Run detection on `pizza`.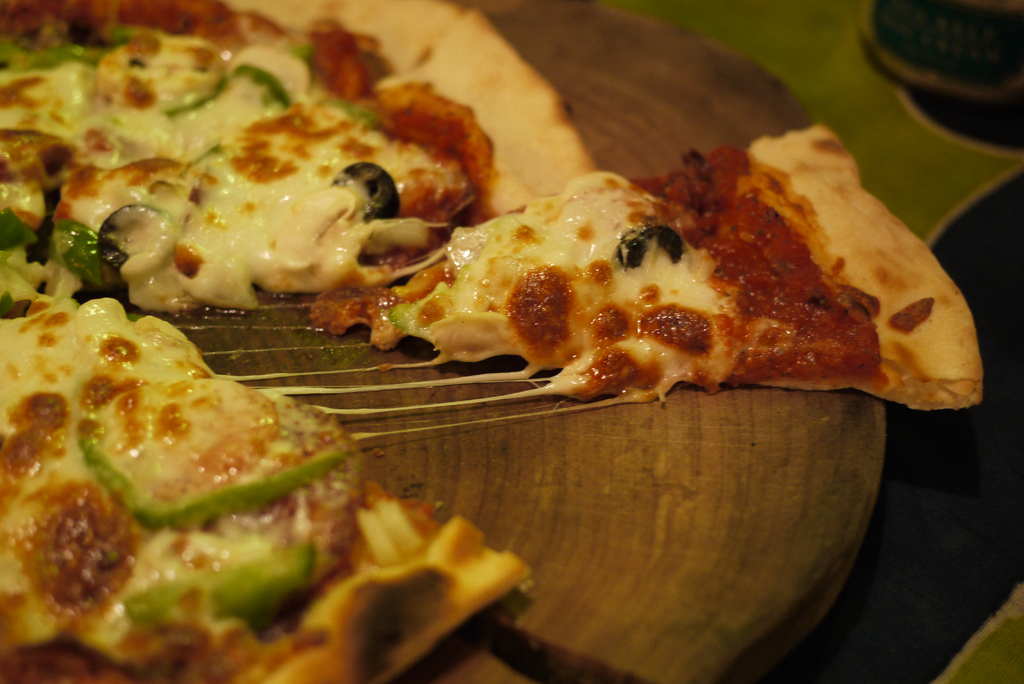
Result: {"left": 0, "top": 0, "right": 597, "bottom": 683}.
